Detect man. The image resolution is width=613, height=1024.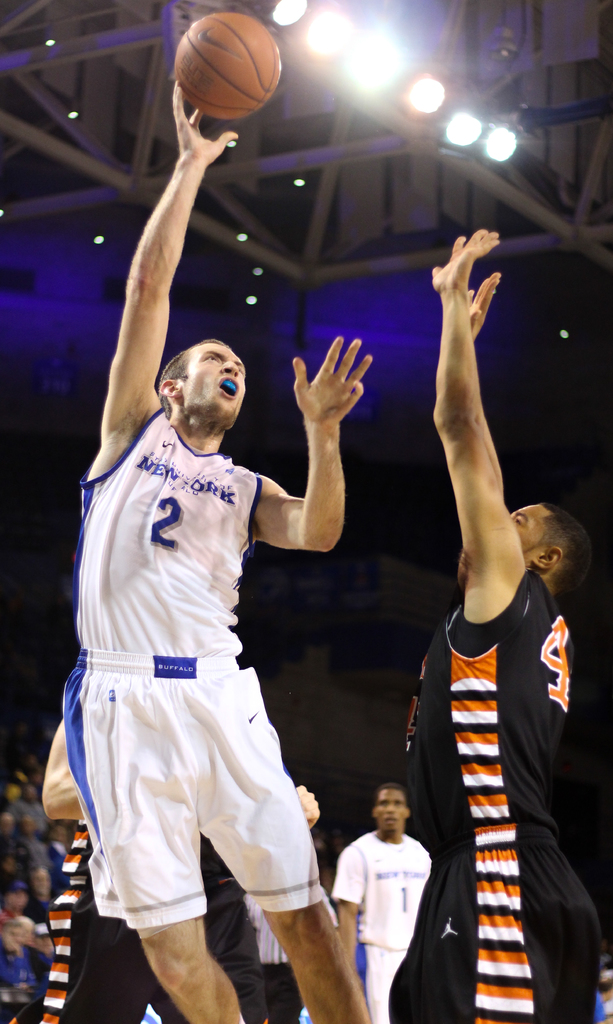
detection(24, 713, 269, 1023).
